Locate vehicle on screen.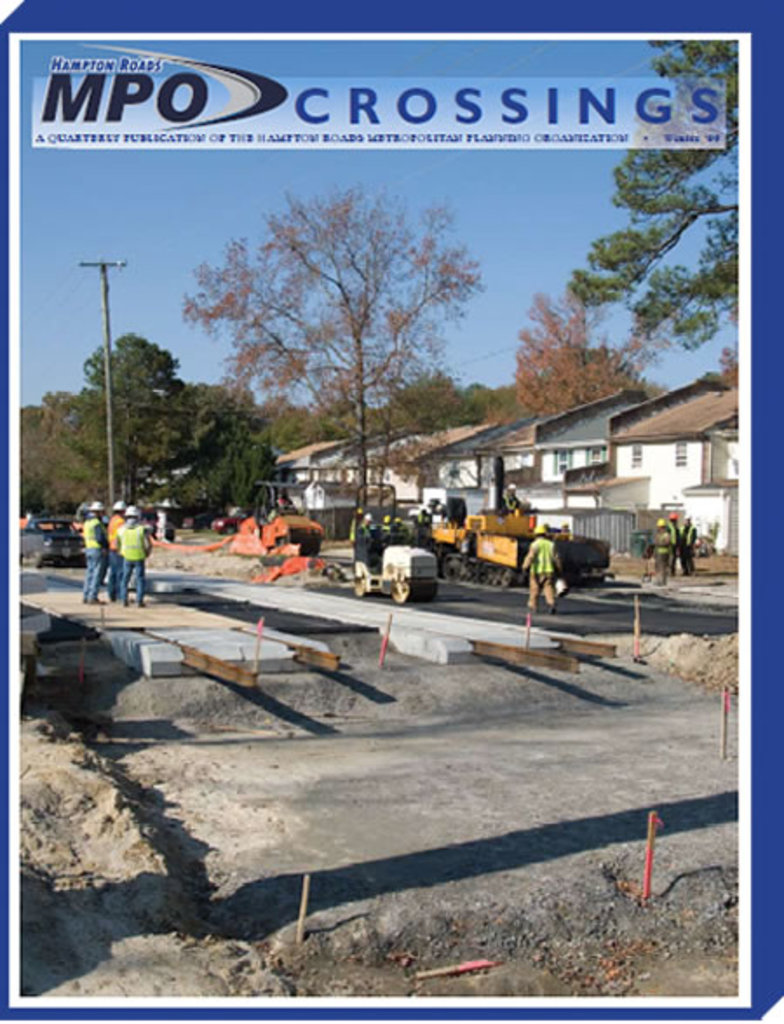
On screen at rect(347, 484, 436, 601).
